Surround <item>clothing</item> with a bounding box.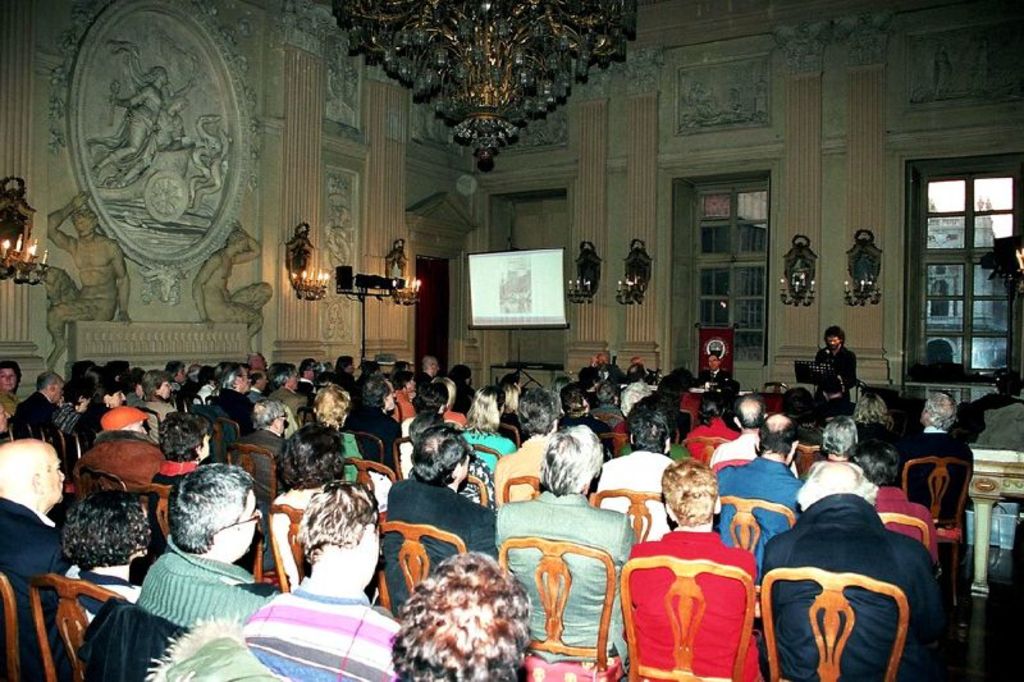
[left=155, top=124, right=186, bottom=152].
